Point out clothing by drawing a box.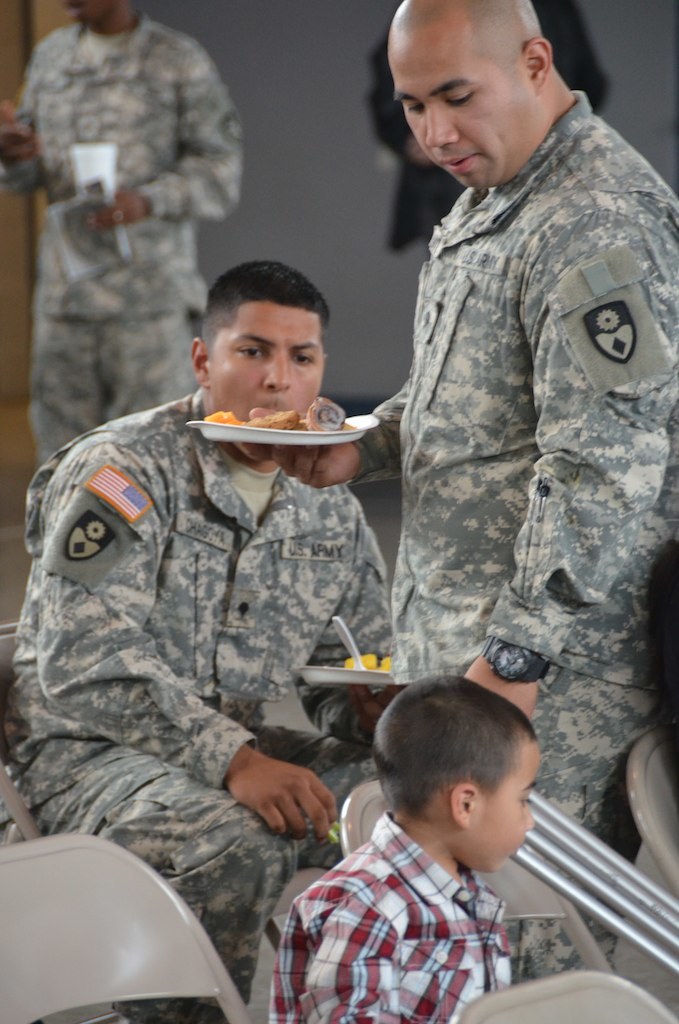
[left=264, top=816, right=518, bottom=1023].
